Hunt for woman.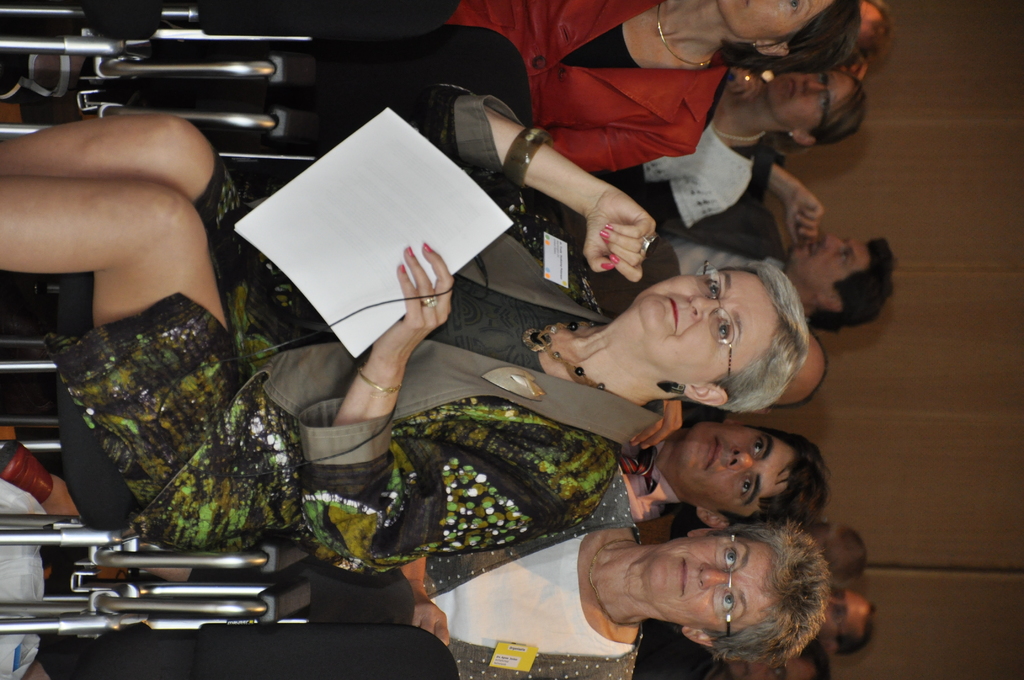
Hunted down at rect(81, 0, 862, 170).
